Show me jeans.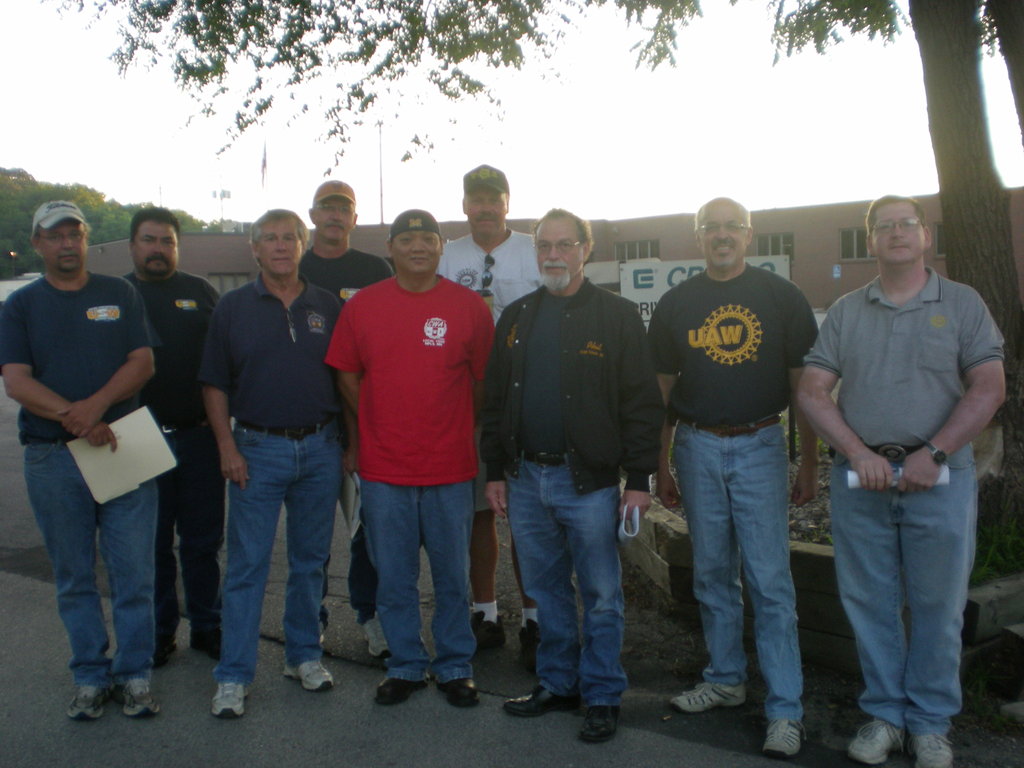
jeans is here: x1=362 y1=479 x2=476 y2=684.
